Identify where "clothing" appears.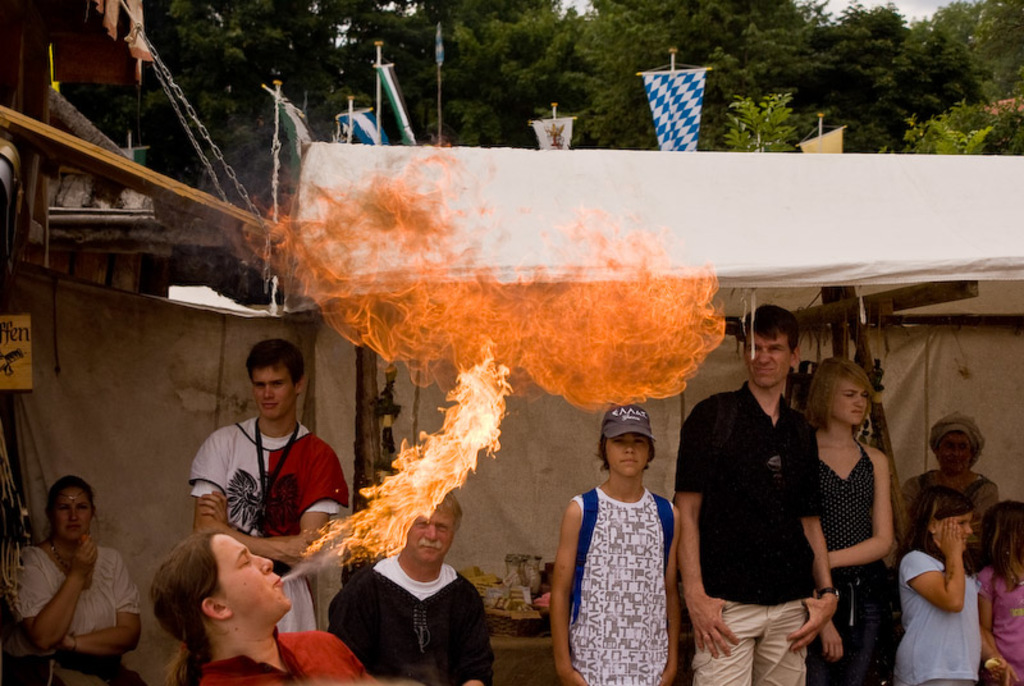
Appears at Rect(195, 618, 378, 685).
